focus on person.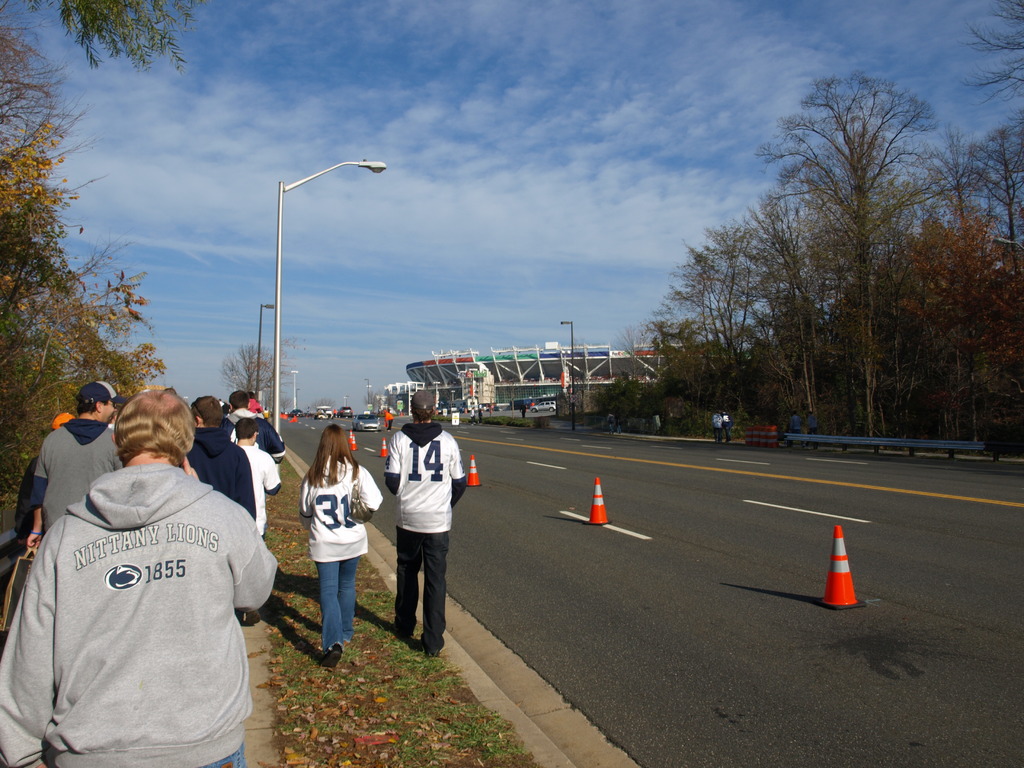
Focused at {"x1": 11, "y1": 381, "x2": 116, "y2": 579}.
